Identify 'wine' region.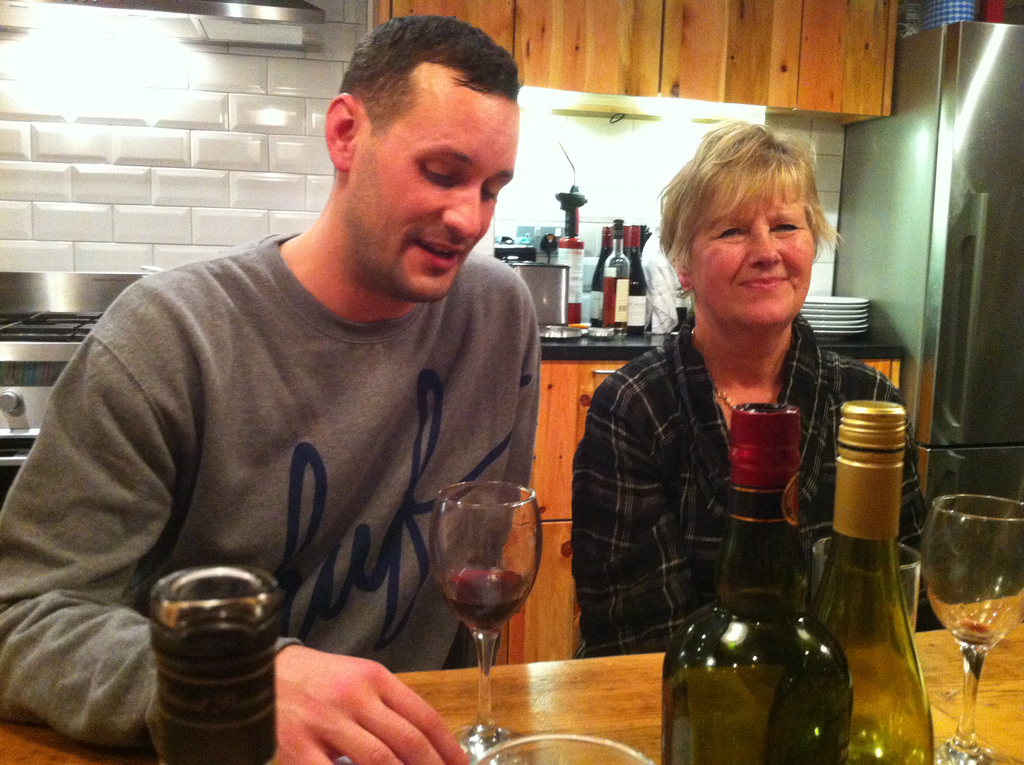
Region: select_region(437, 561, 525, 636).
